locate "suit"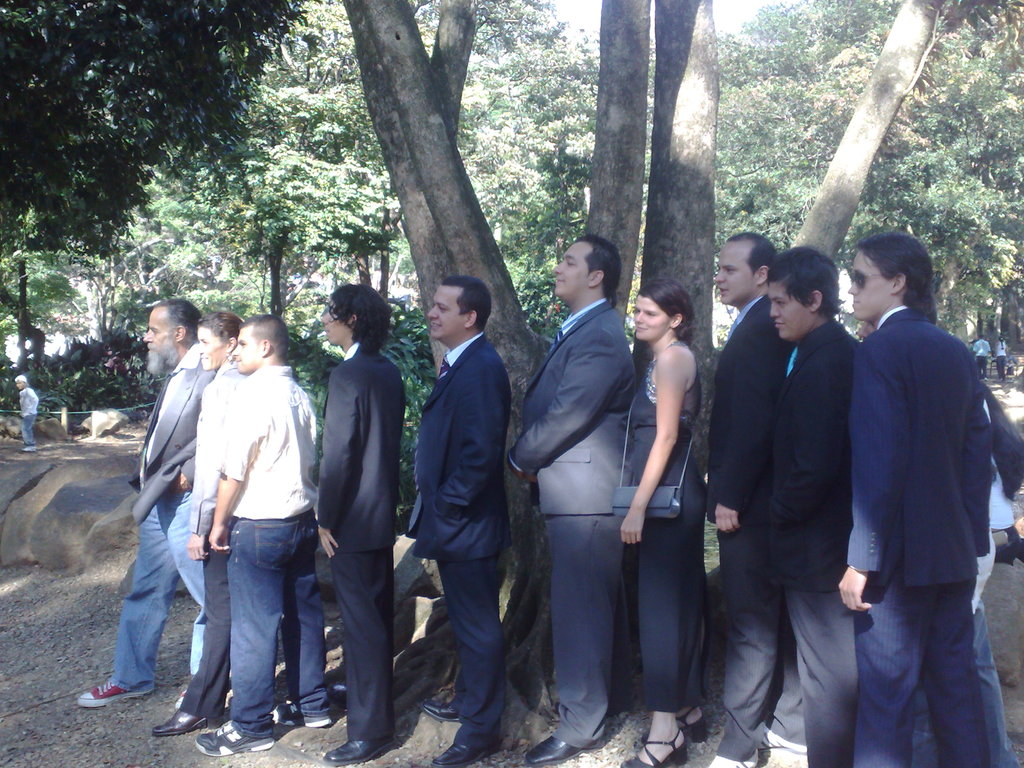
rect(507, 294, 640, 762)
